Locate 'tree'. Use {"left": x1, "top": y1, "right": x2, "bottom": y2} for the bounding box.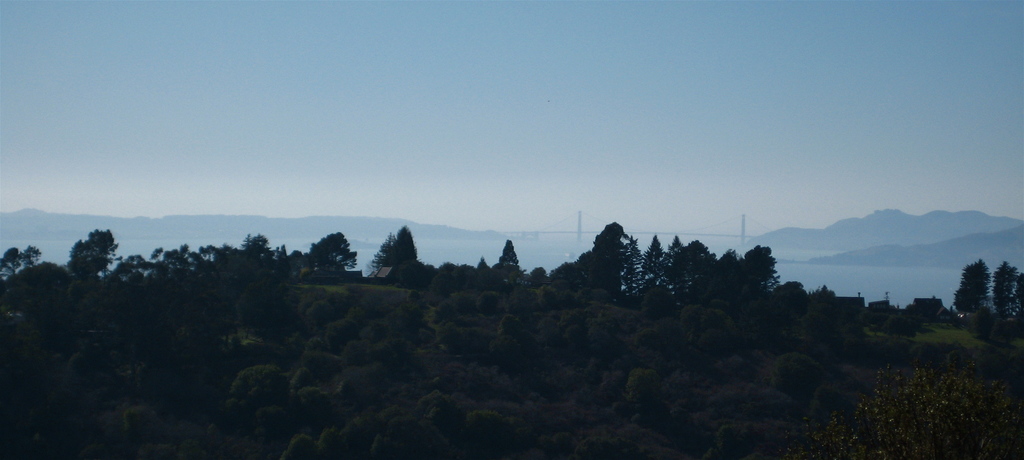
{"left": 0, "top": 239, "right": 41, "bottom": 293}.
